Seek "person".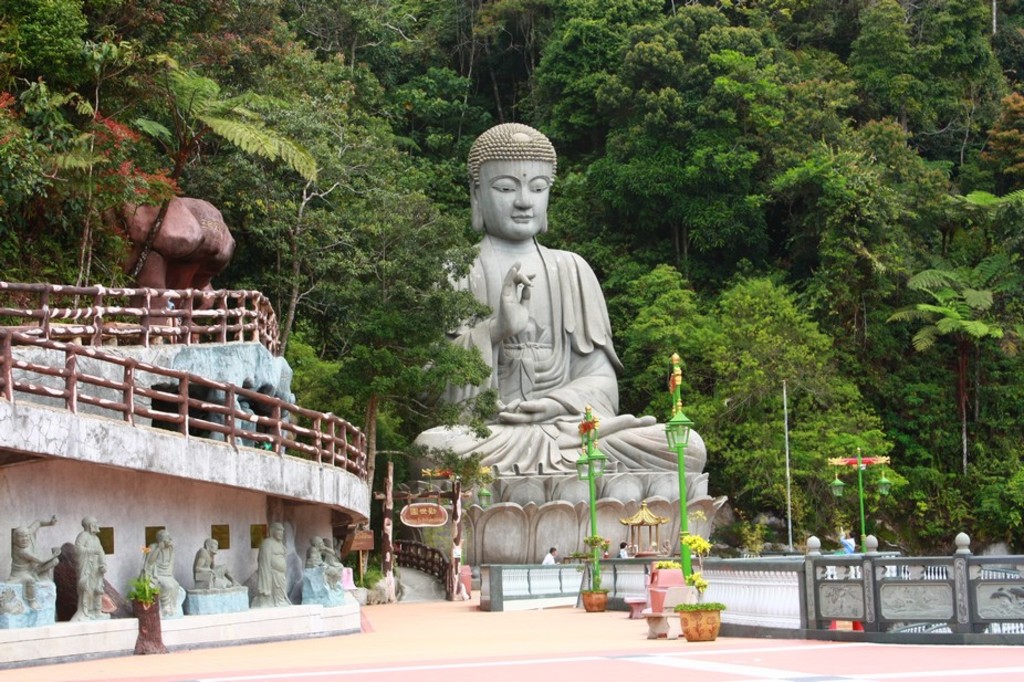
box=[139, 531, 186, 620].
